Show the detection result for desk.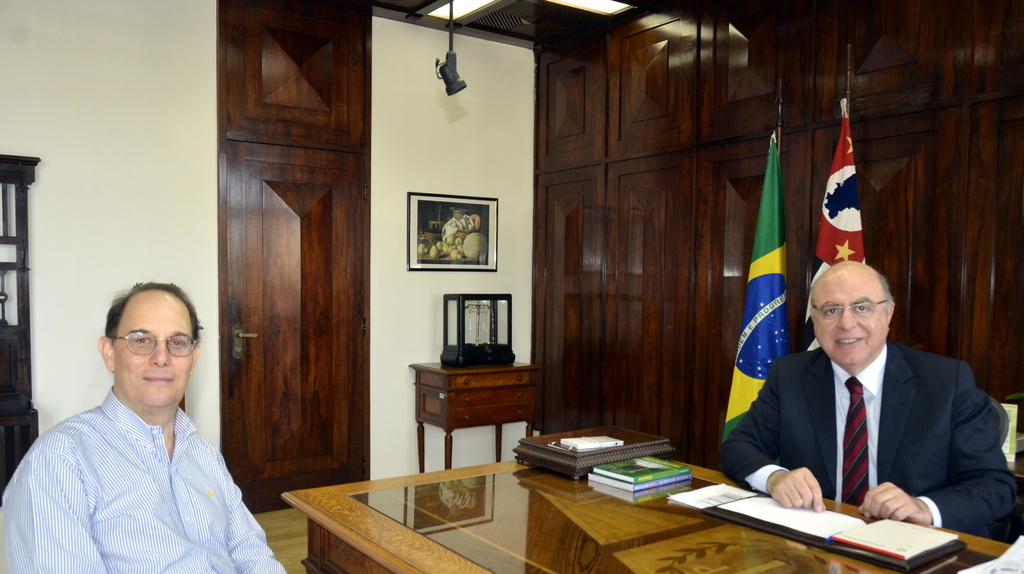
(283, 444, 1023, 573).
